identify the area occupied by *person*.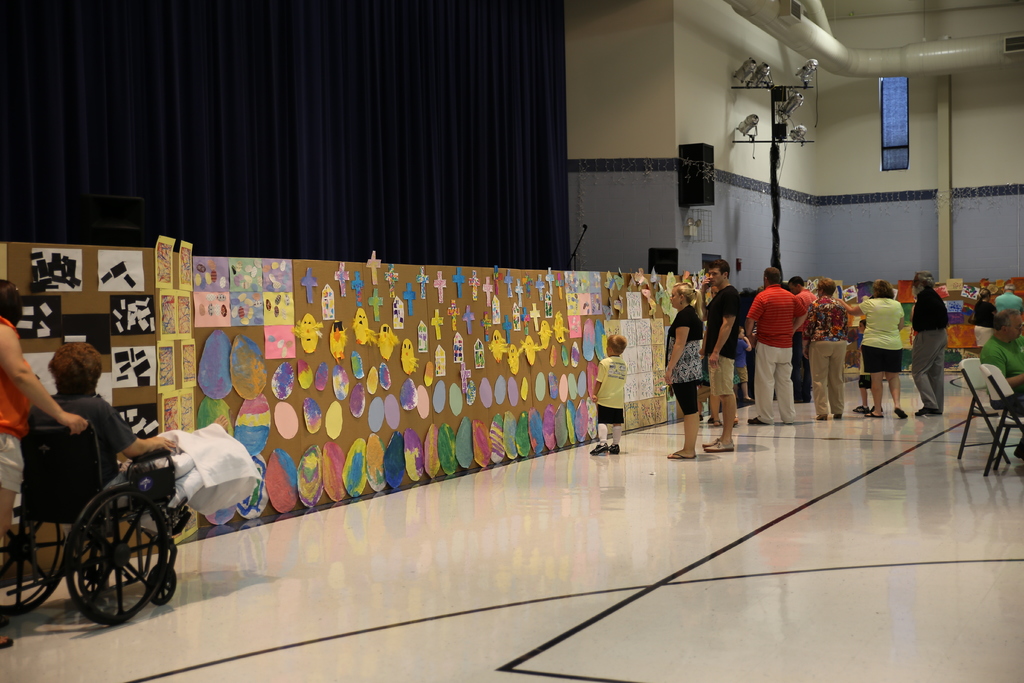
Area: bbox=[26, 337, 257, 513].
